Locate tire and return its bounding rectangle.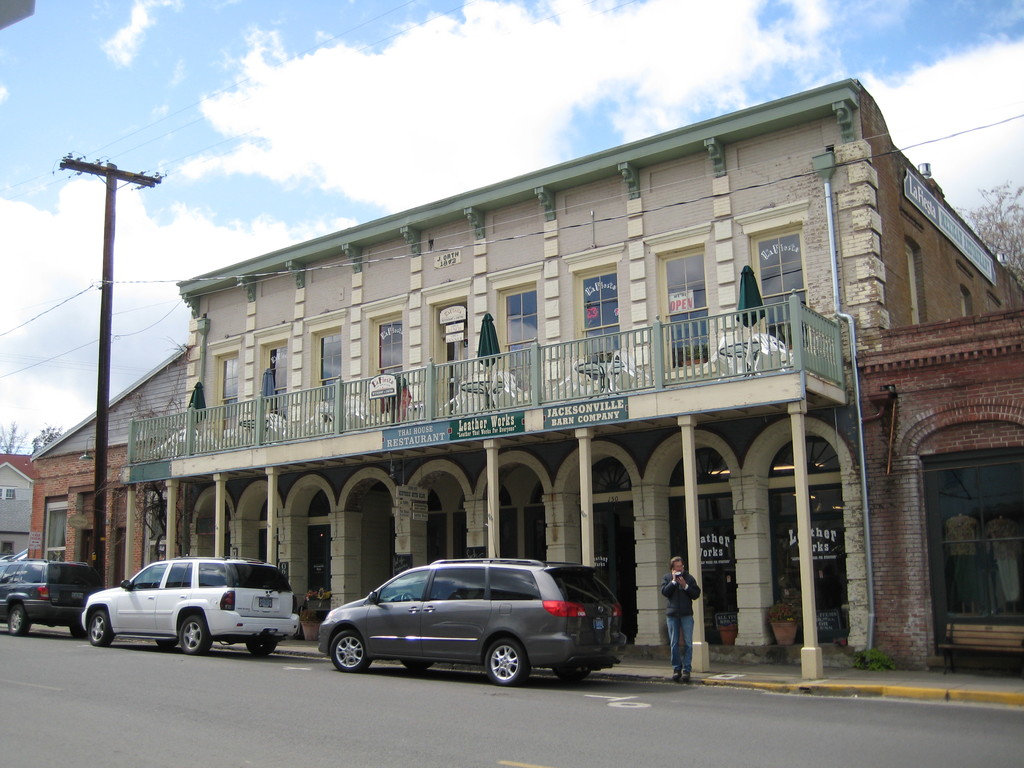
86:610:118:647.
